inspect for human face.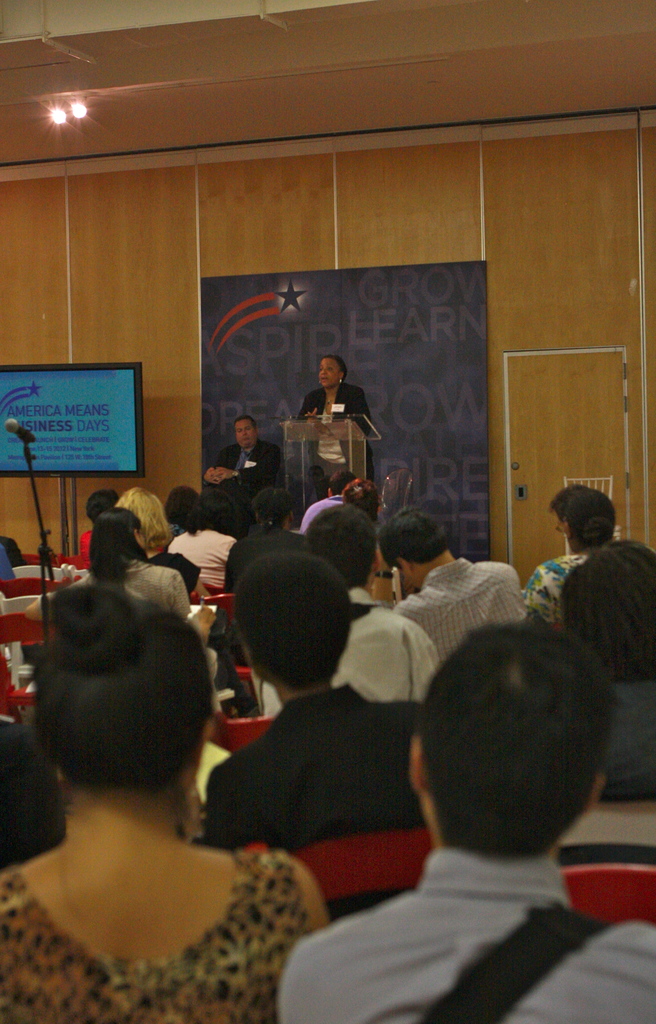
Inspection: [left=233, top=416, right=257, bottom=449].
